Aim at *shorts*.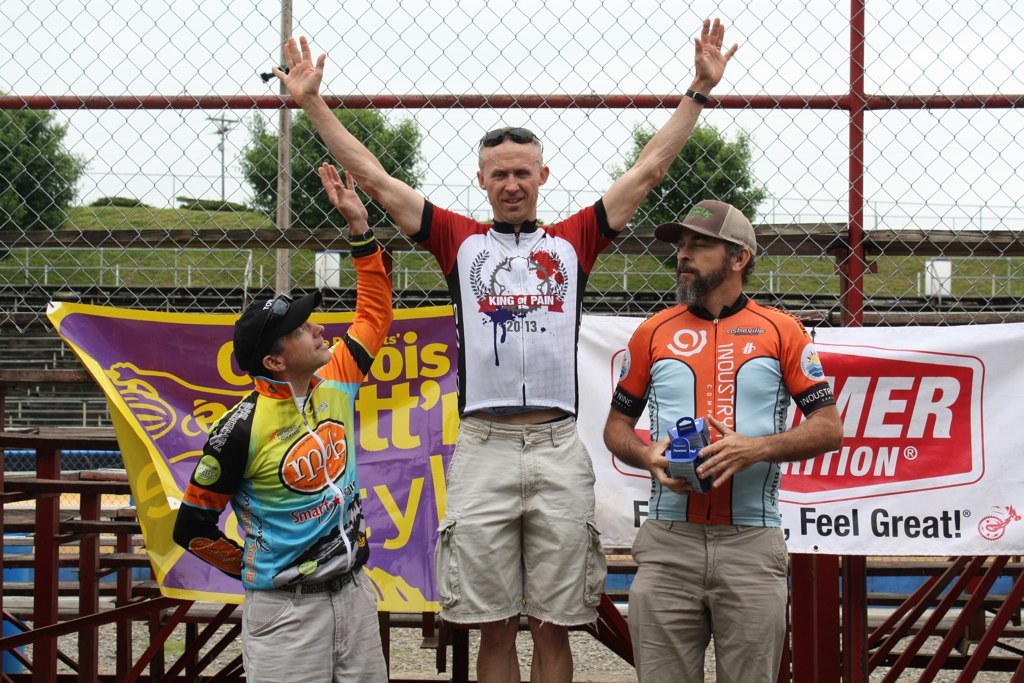
Aimed at [445,431,603,632].
